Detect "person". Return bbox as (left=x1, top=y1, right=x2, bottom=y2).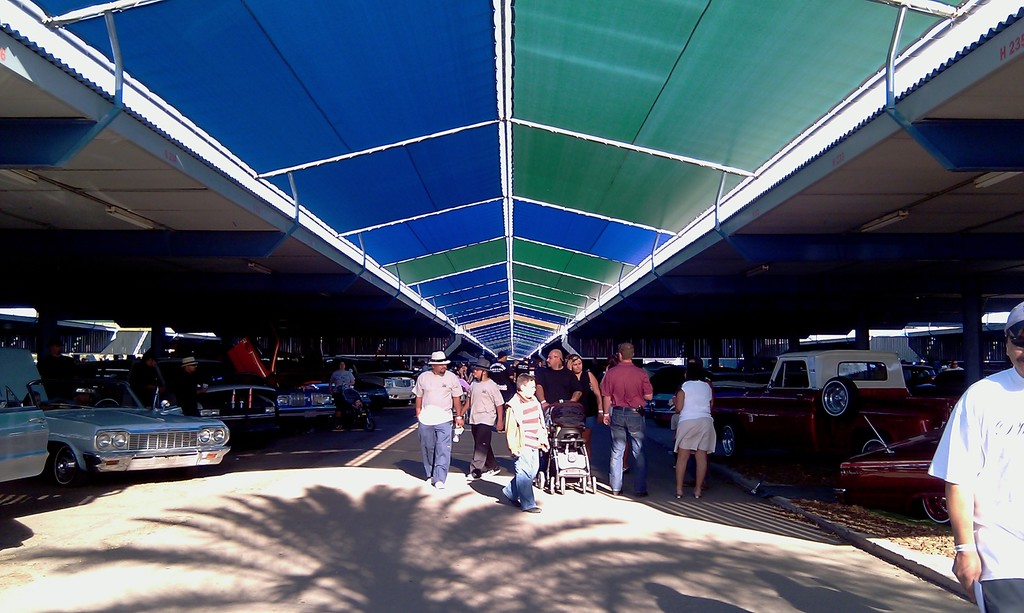
(left=36, top=338, right=79, bottom=403).
